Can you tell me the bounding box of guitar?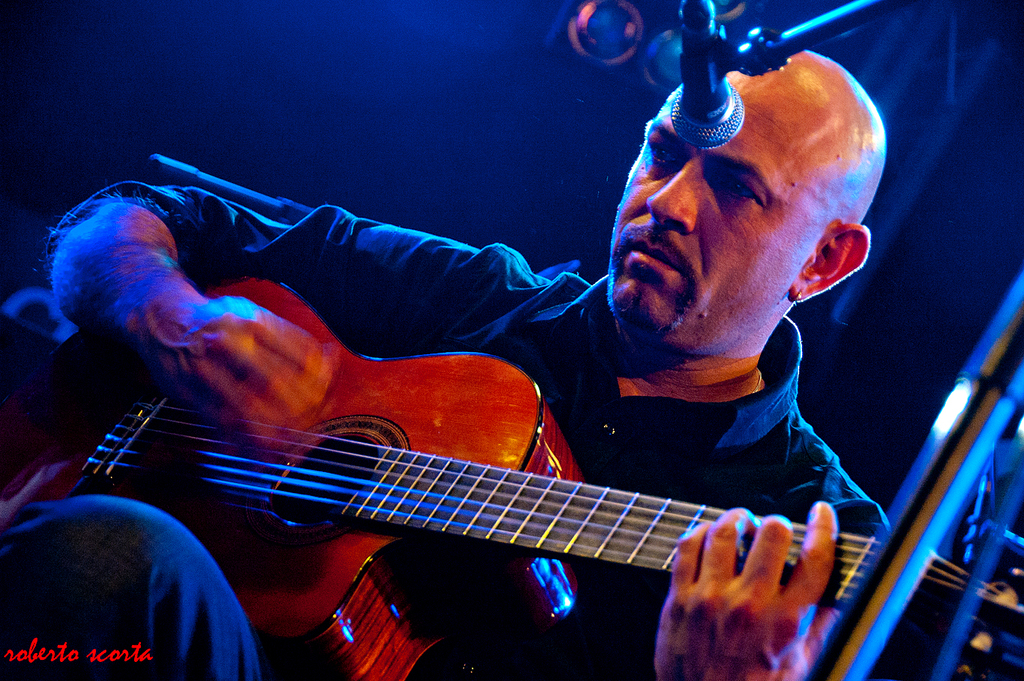
[x1=30, y1=268, x2=911, y2=678].
